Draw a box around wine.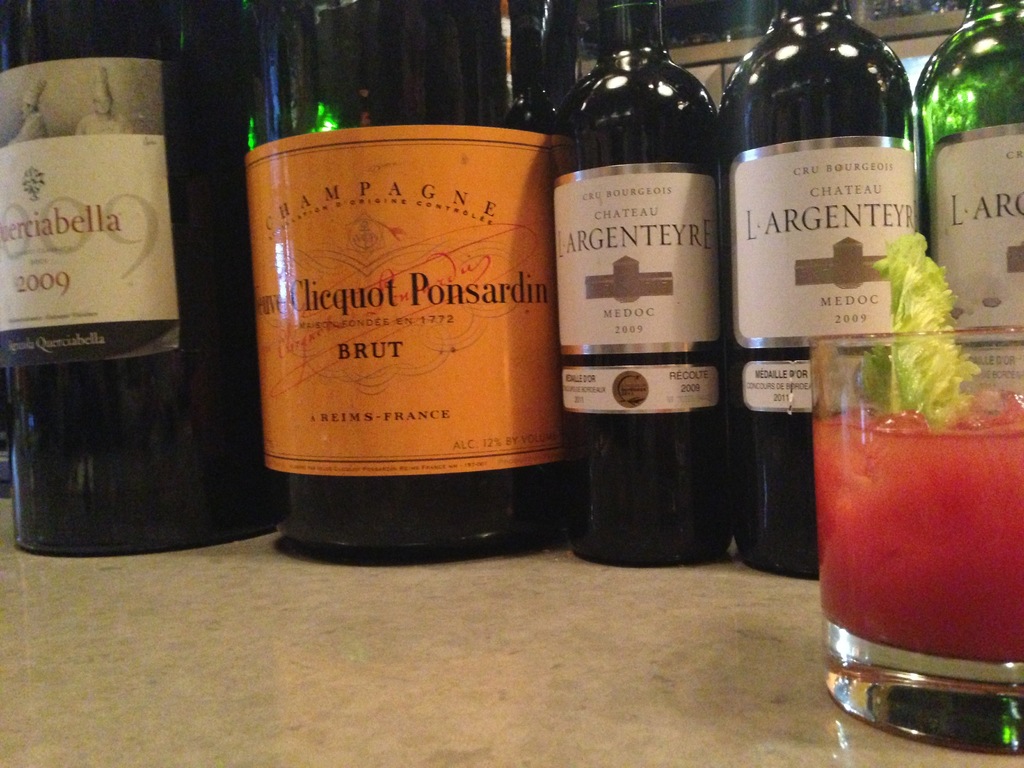
Rect(0, 0, 275, 557).
